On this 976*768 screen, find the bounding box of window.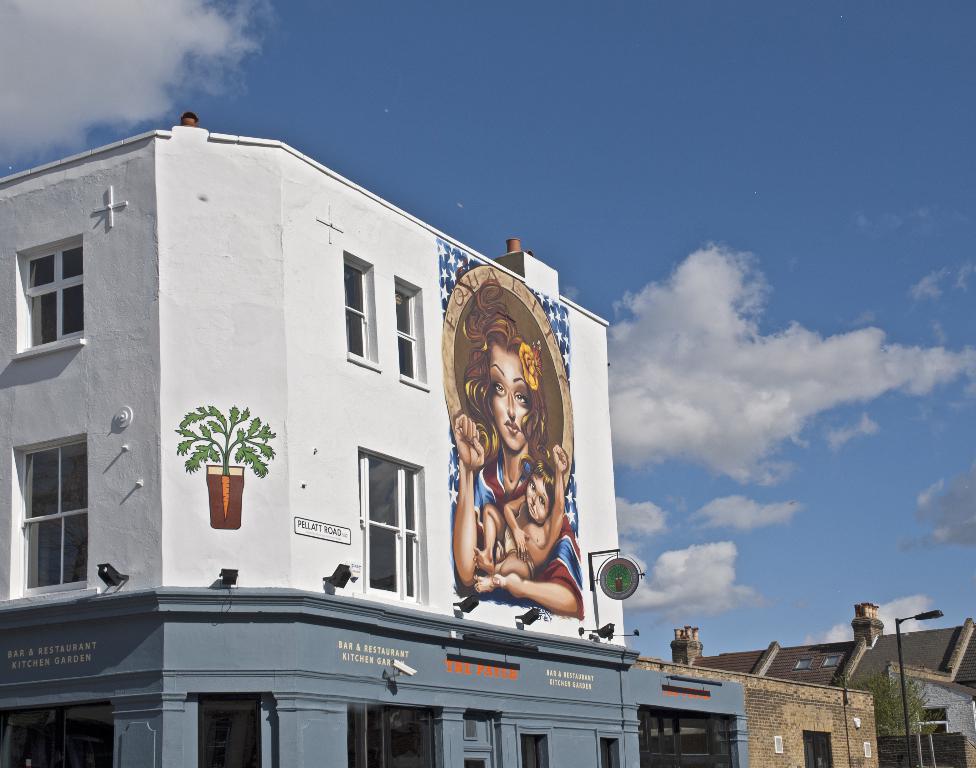
Bounding box: x1=338, y1=257, x2=368, y2=361.
